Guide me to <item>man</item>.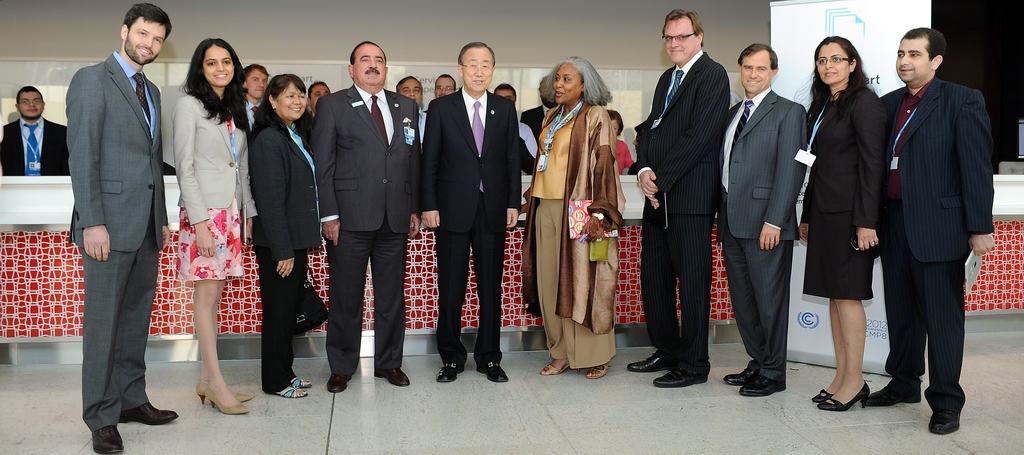
Guidance: (395,76,426,134).
